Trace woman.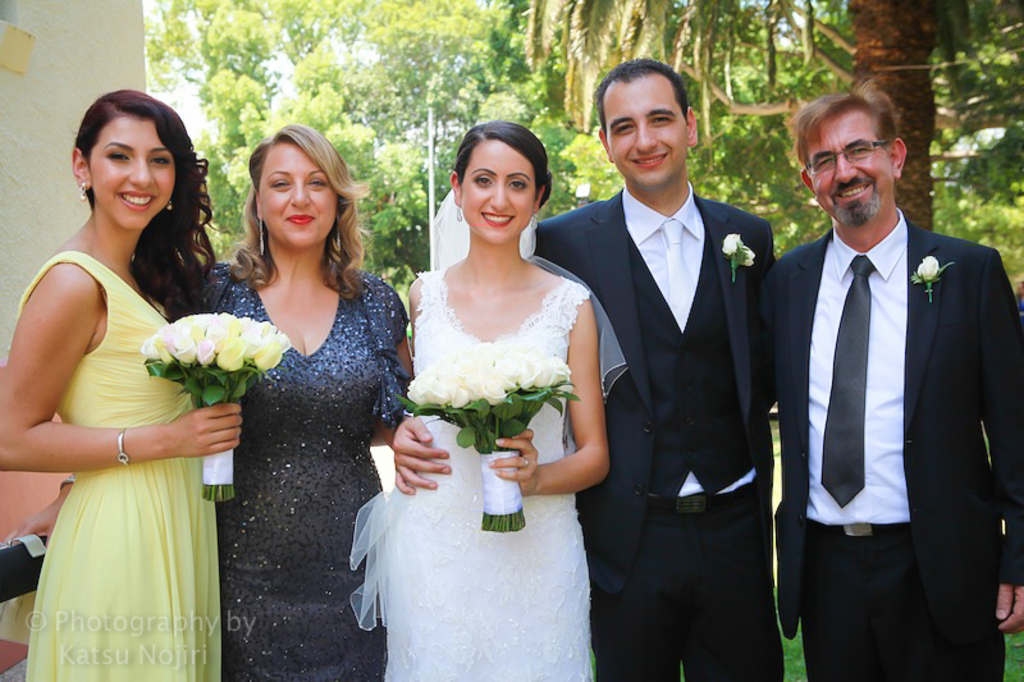
Traced to region(370, 122, 626, 681).
